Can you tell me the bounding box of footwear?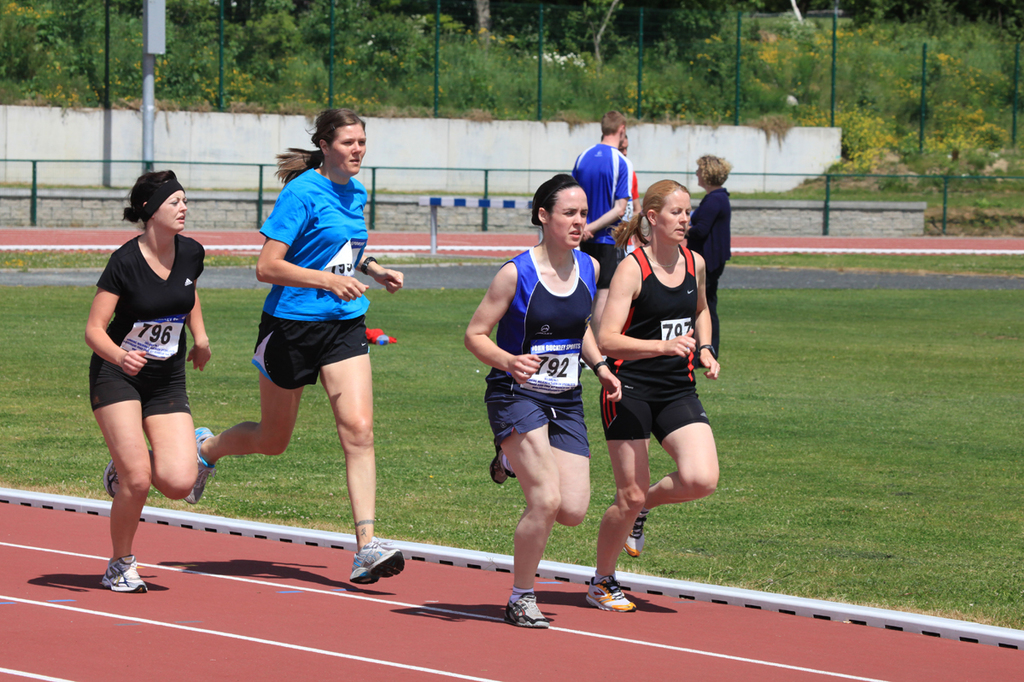
<bbox>353, 532, 408, 584</bbox>.
